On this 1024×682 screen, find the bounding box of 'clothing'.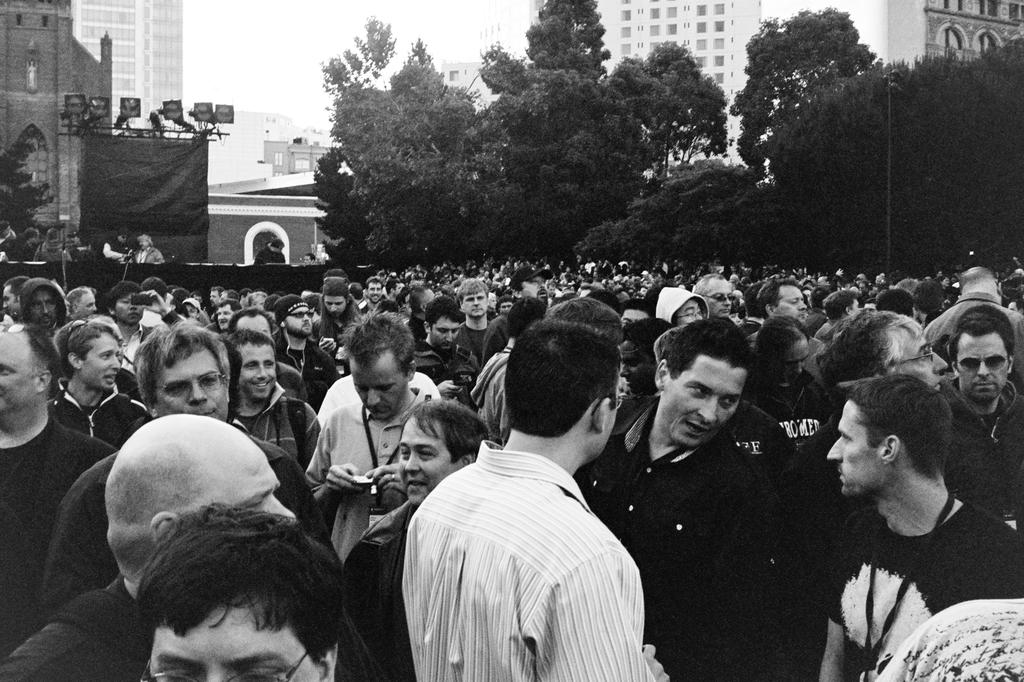
Bounding box: box=[7, 589, 168, 675].
